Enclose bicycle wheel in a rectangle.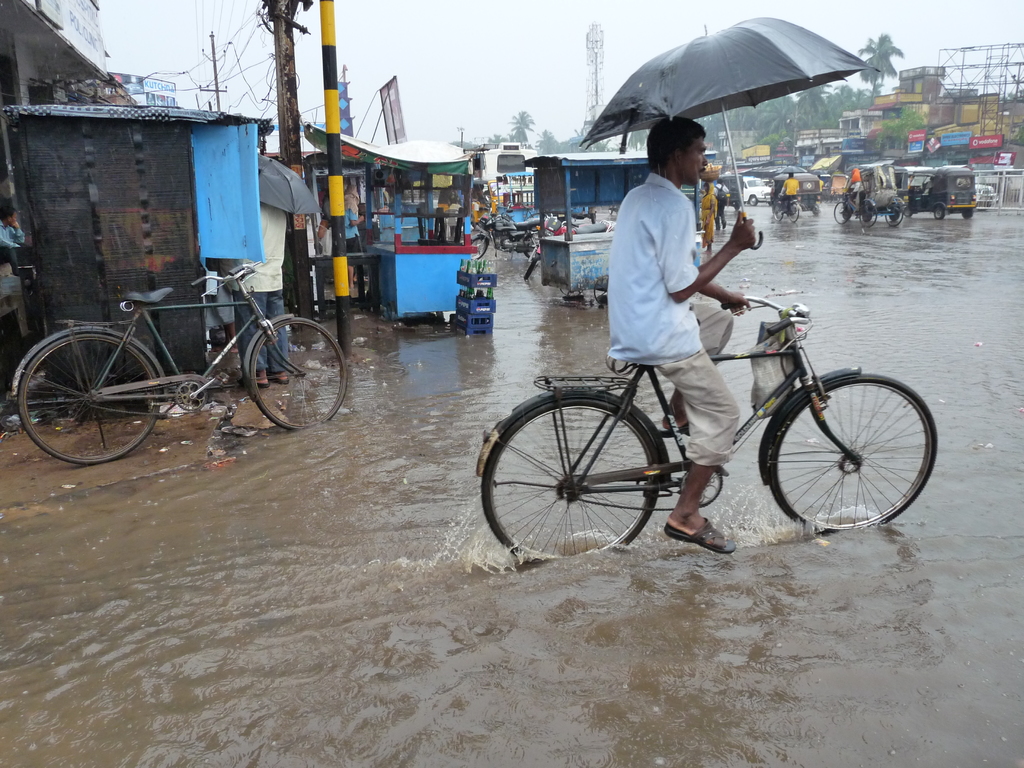
detection(250, 319, 347, 433).
